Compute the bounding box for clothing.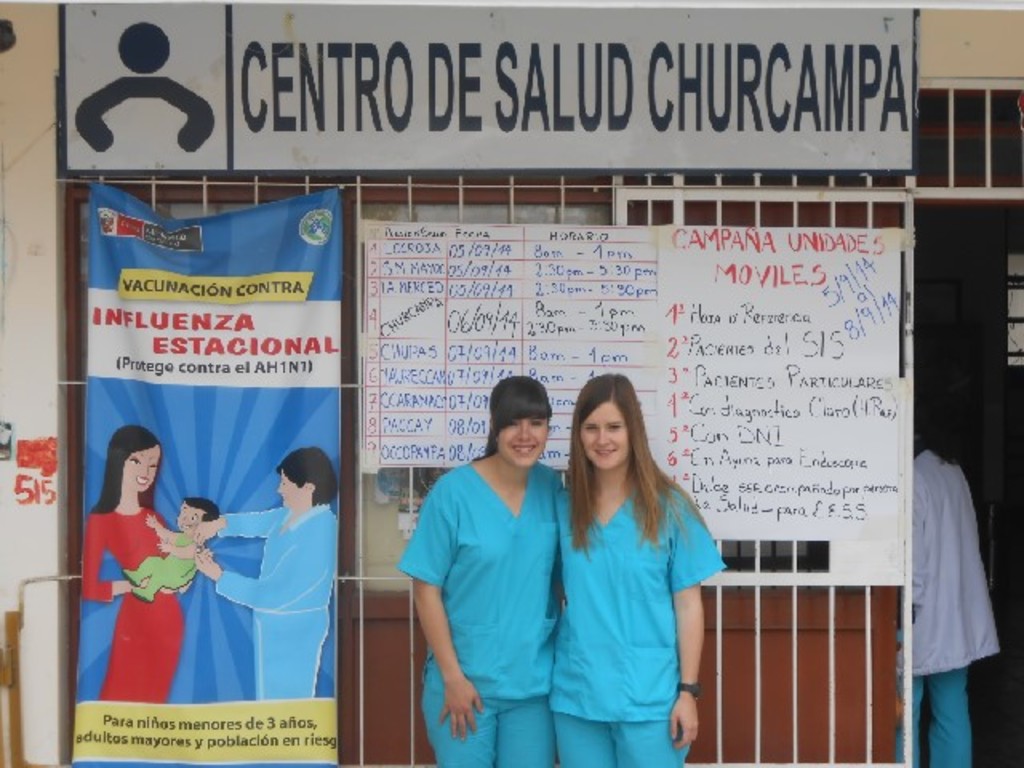
bbox=[216, 504, 334, 693].
